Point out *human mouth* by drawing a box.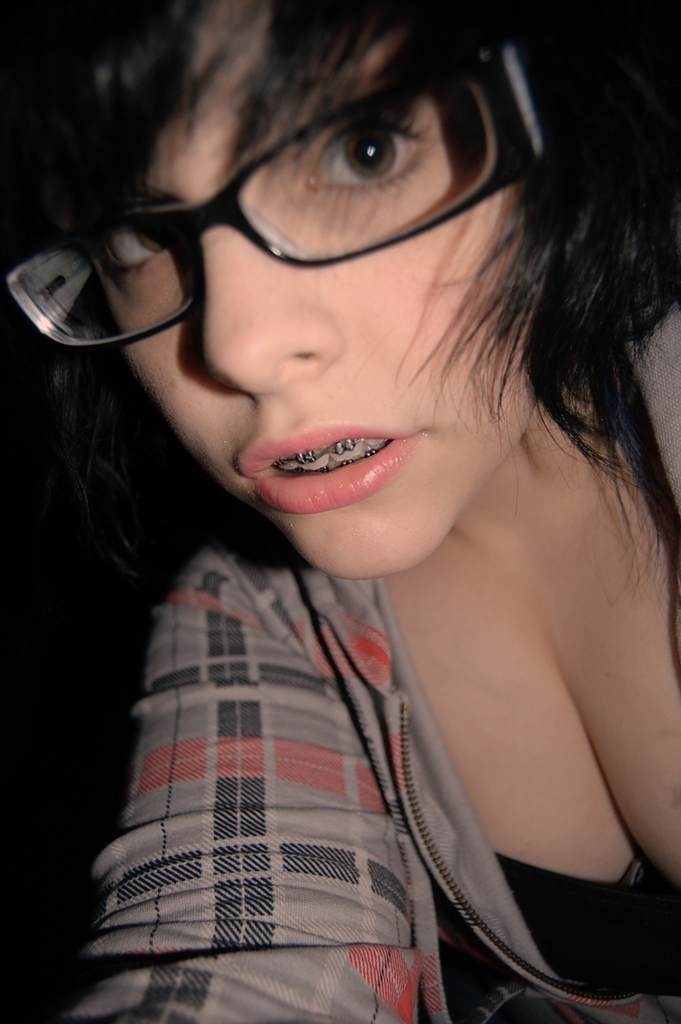
box=[234, 405, 479, 503].
